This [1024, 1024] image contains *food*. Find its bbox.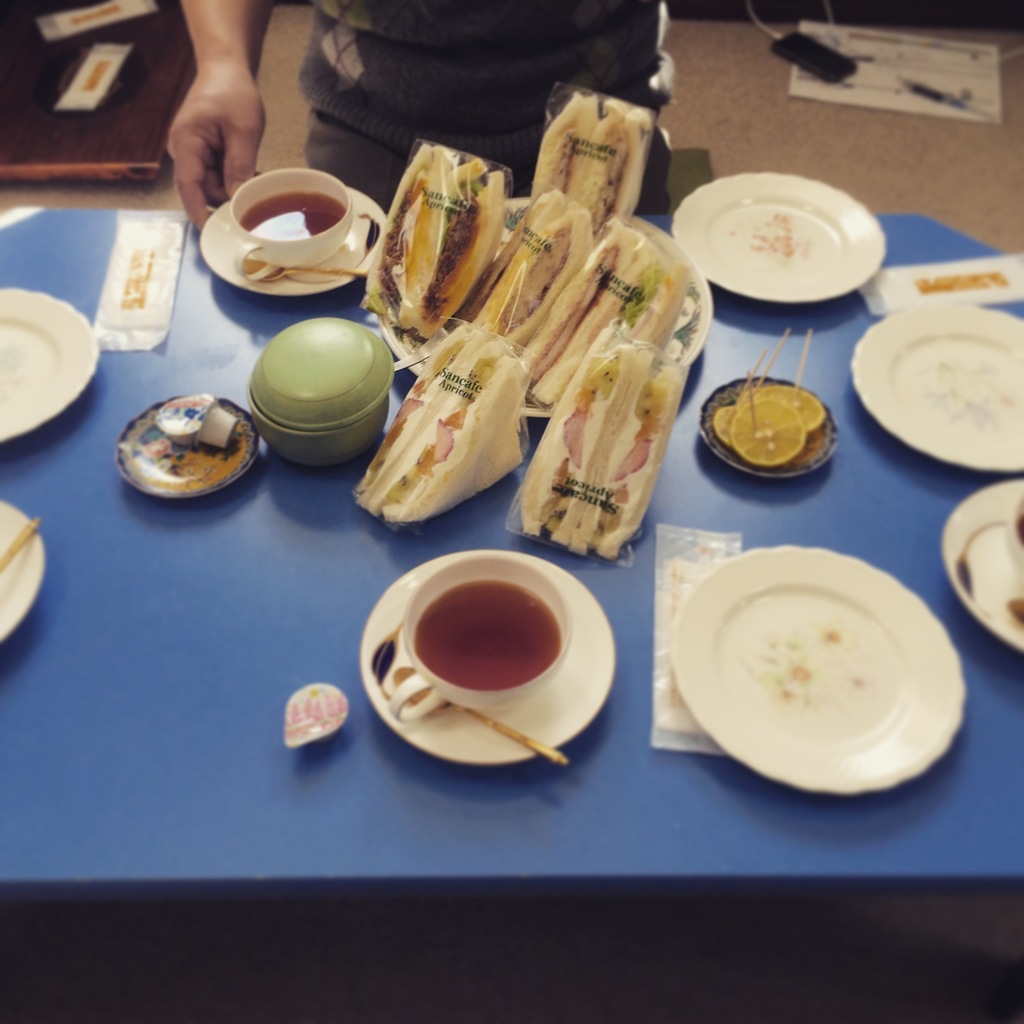
[x1=490, y1=211, x2=710, y2=421].
